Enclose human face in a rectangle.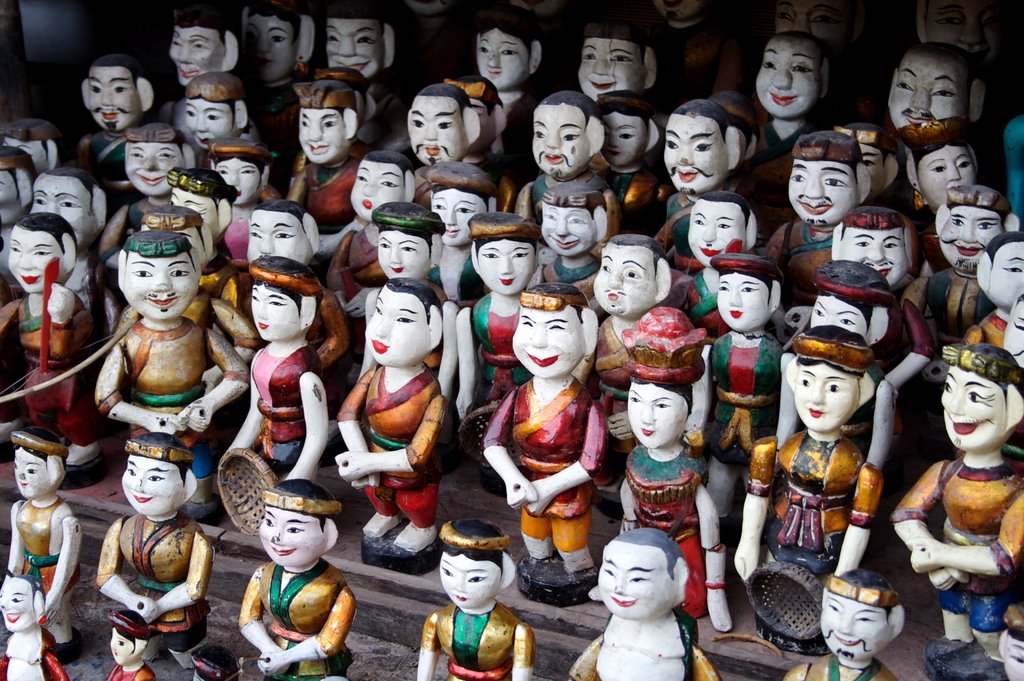
[811,295,868,336].
